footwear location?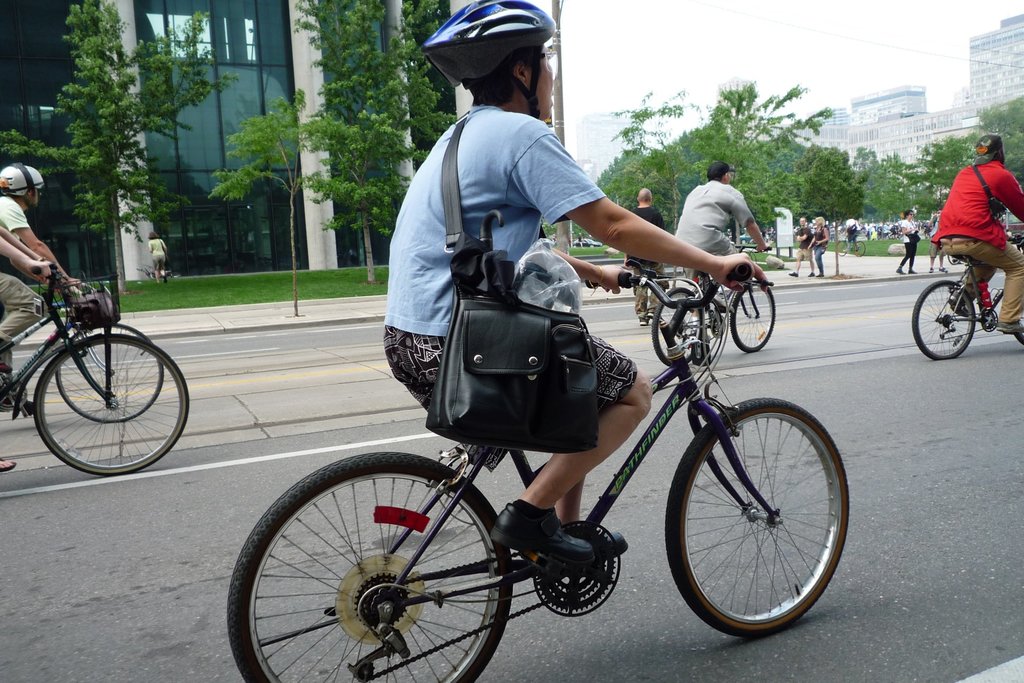
crop(649, 311, 665, 322)
